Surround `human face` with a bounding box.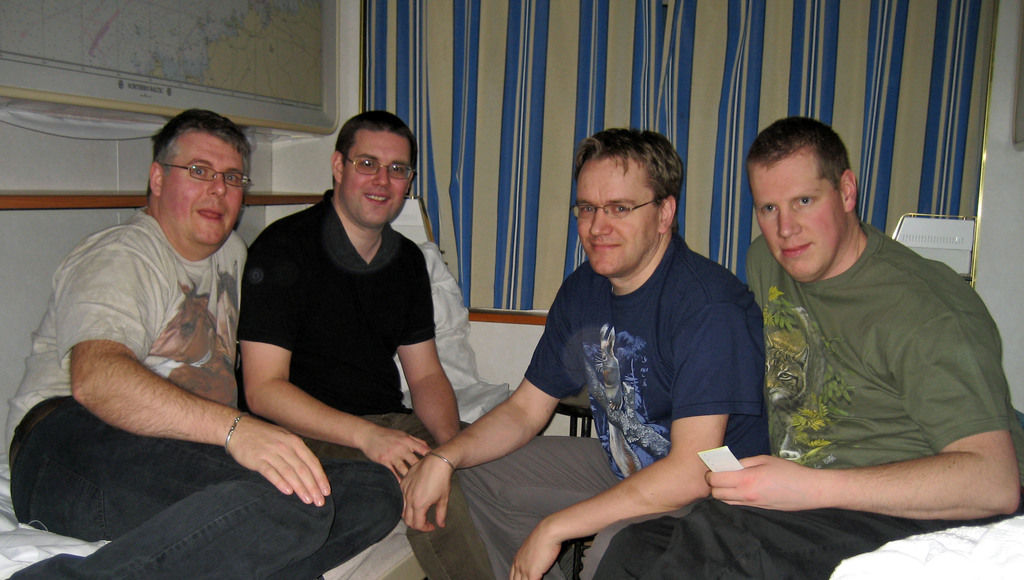
box(349, 134, 409, 223).
